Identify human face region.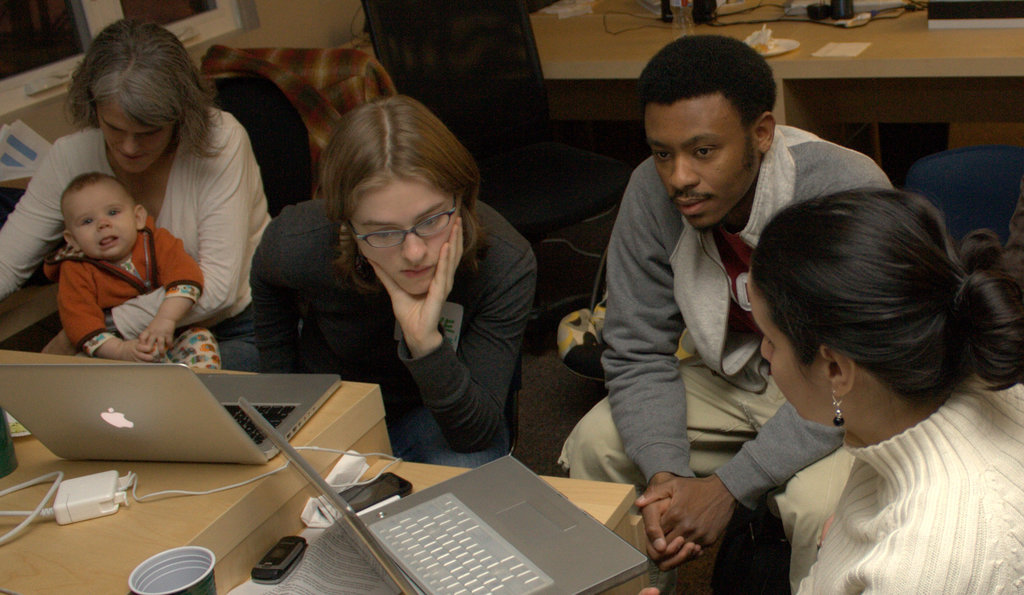
Region: {"left": 643, "top": 101, "right": 747, "bottom": 227}.
